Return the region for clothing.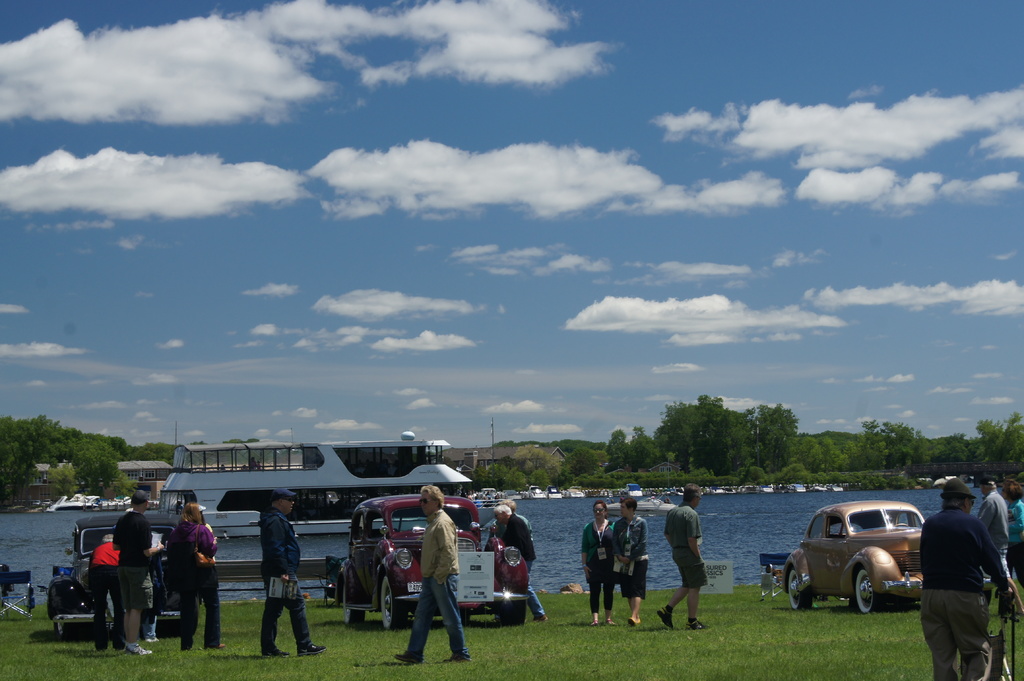
[175,523,221,650].
